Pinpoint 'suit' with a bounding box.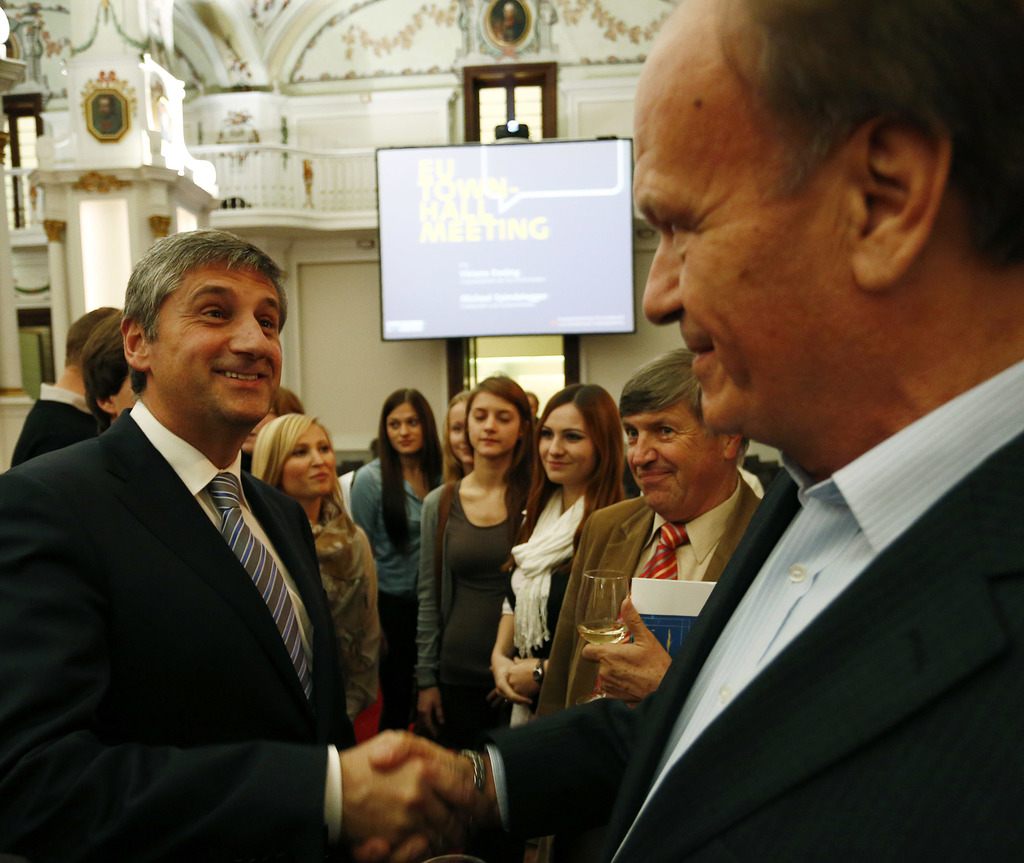
Rect(523, 472, 760, 721).
